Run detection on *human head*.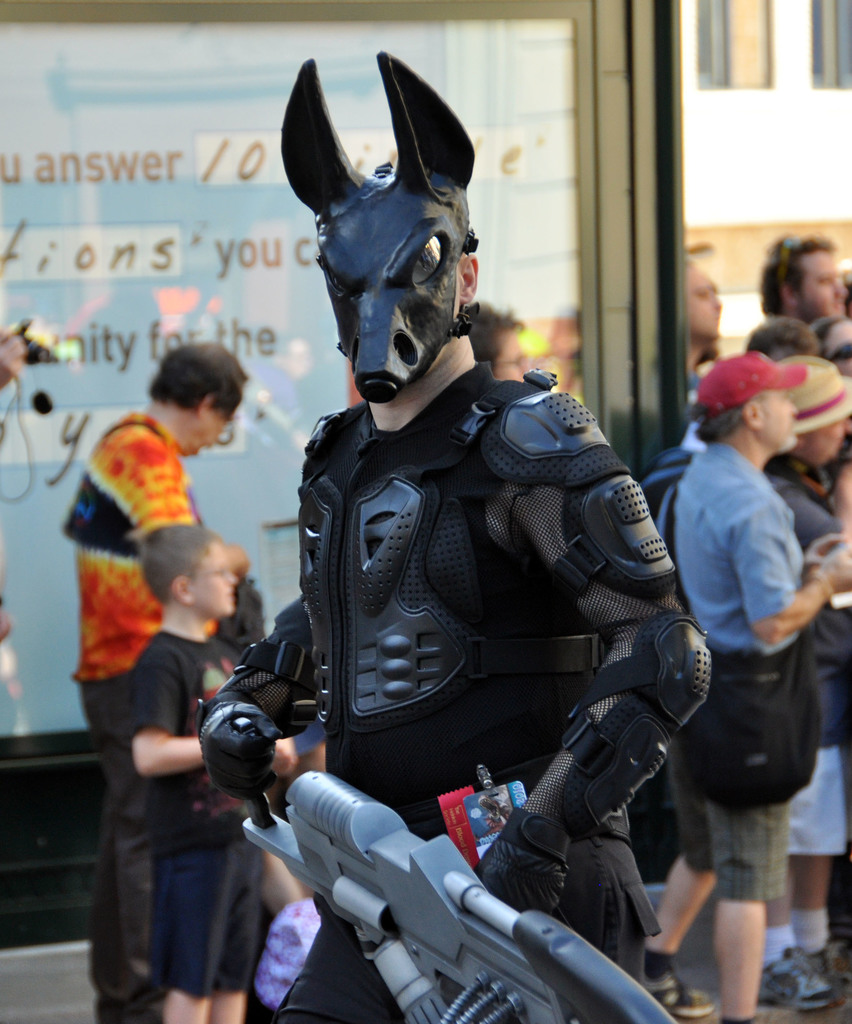
Result: pyautogui.locateOnScreen(697, 346, 798, 447).
